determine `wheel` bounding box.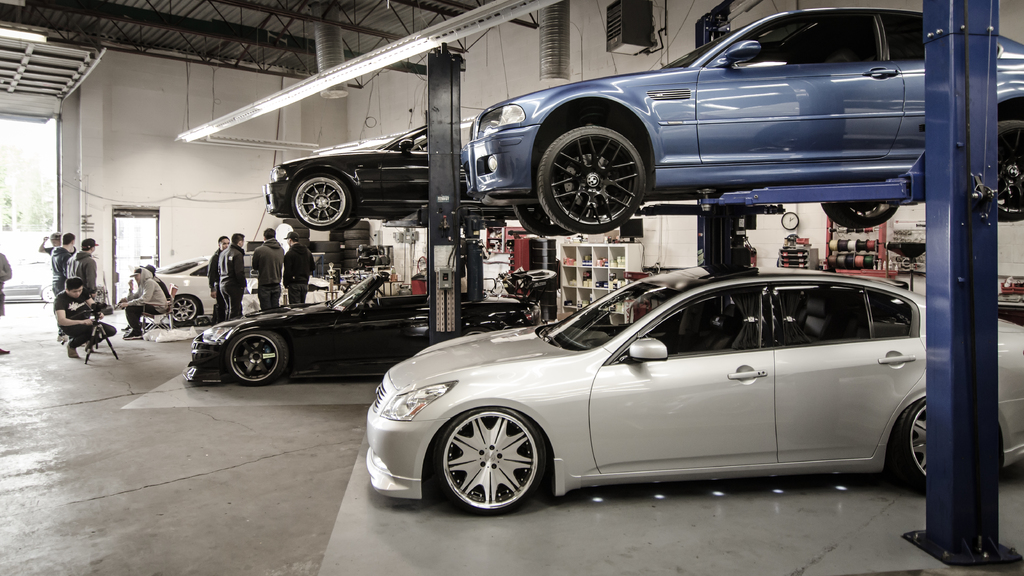
Determined: 342:250:357:259.
